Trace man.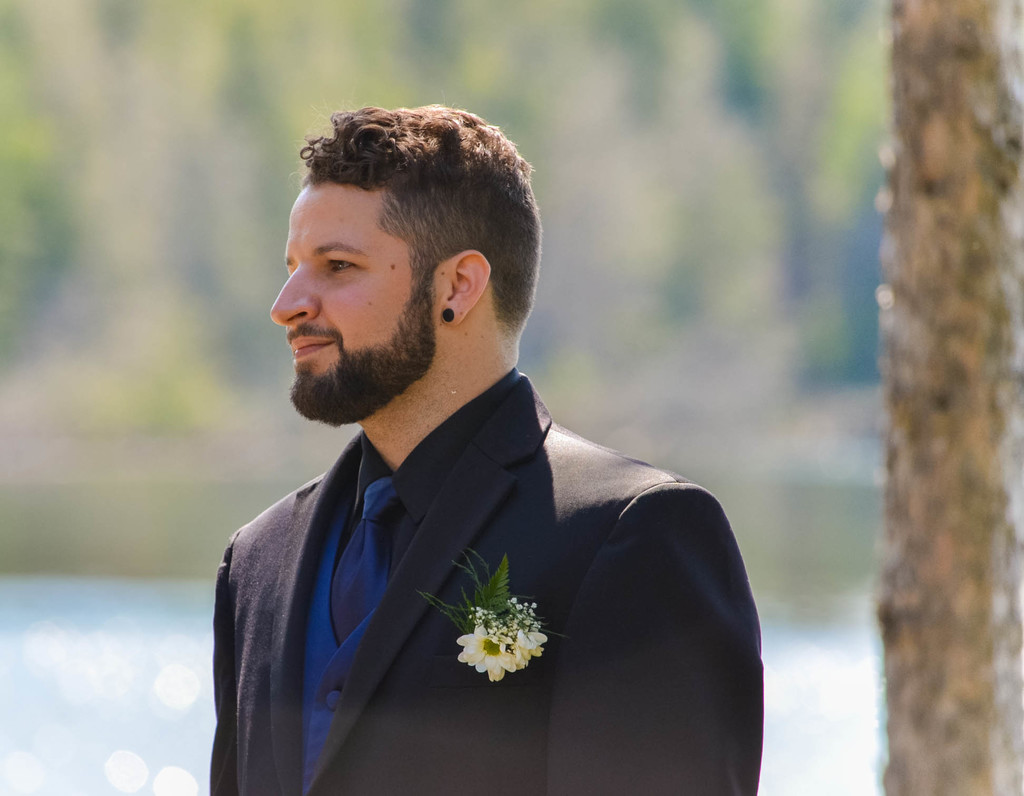
Traced to bbox(205, 100, 767, 795).
